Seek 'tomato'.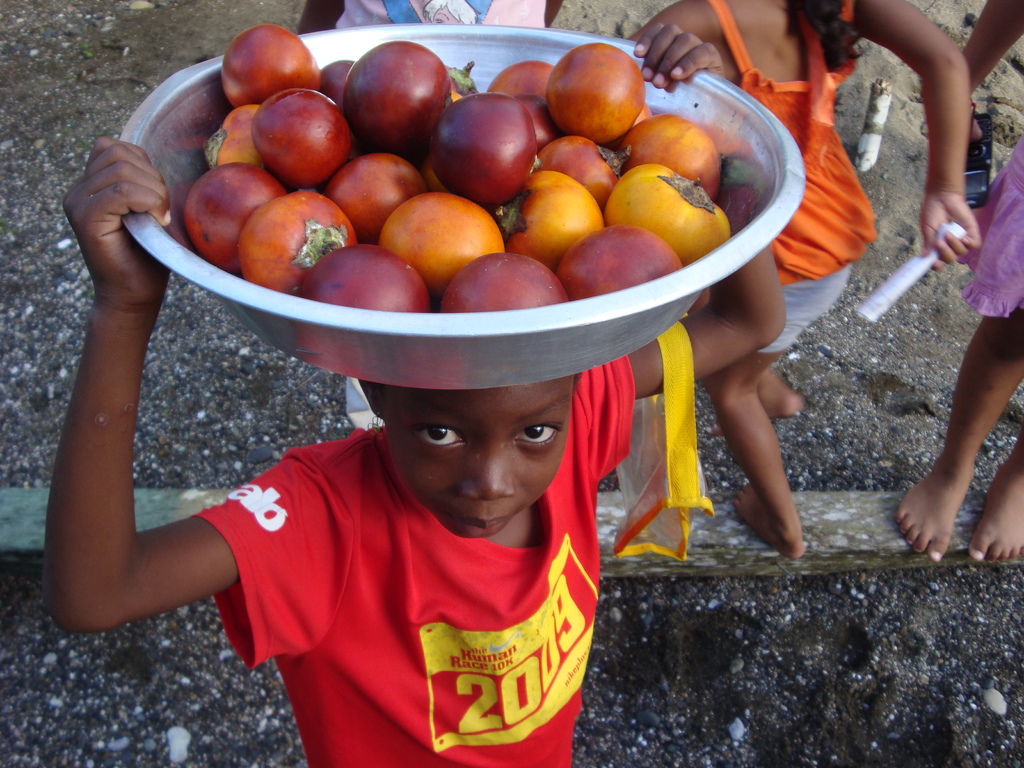
223, 24, 320, 107.
